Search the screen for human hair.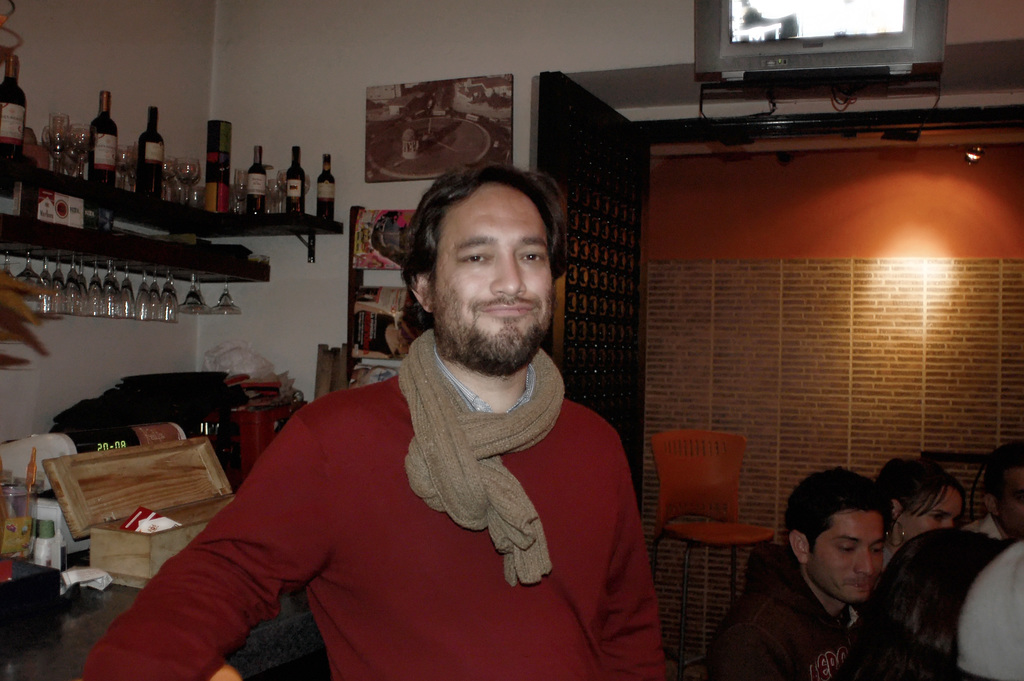
Found at {"left": 967, "top": 443, "right": 1023, "bottom": 516}.
